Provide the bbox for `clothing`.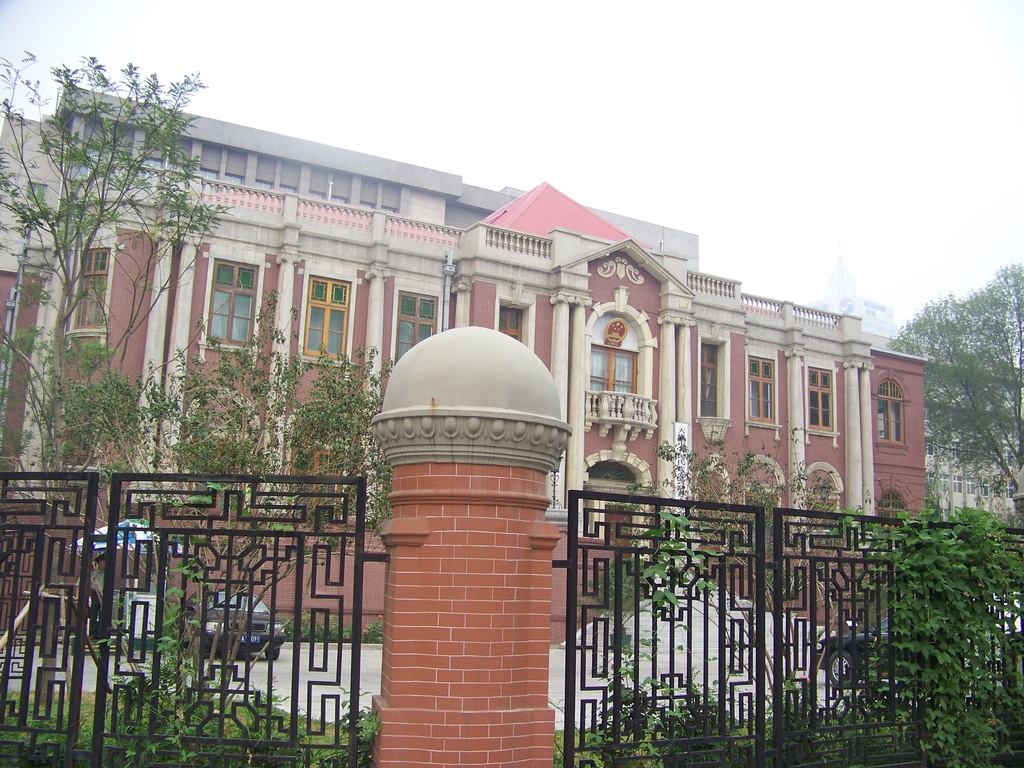
Rect(77, 568, 107, 639).
